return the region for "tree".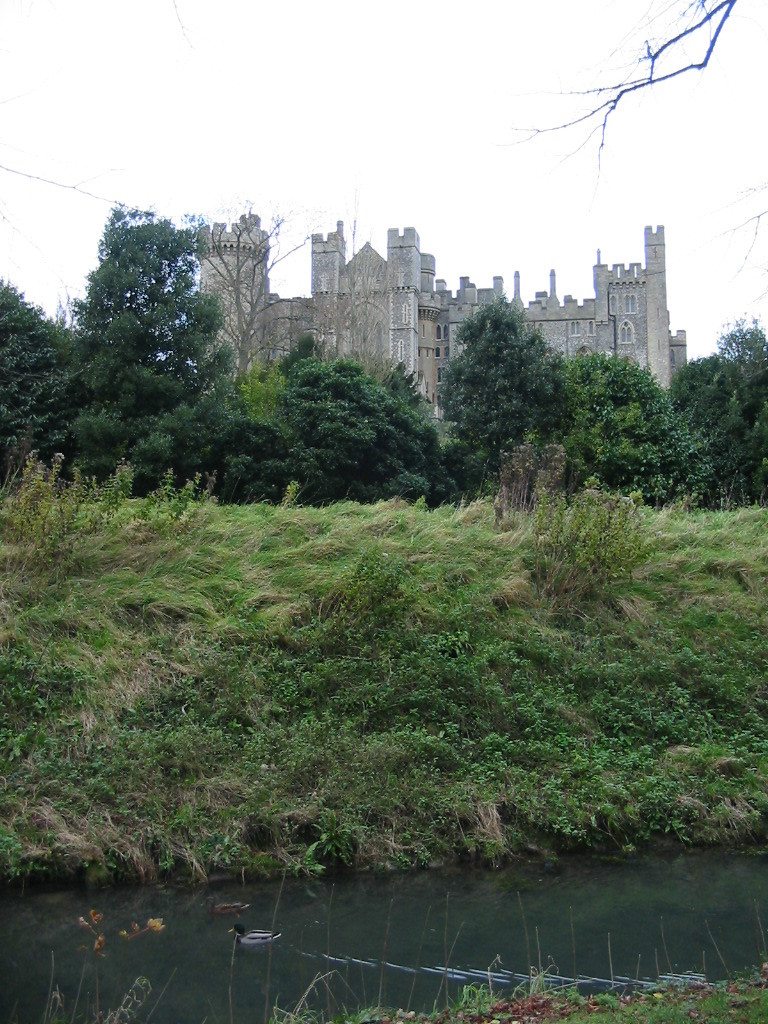
BBox(0, 277, 68, 490).
